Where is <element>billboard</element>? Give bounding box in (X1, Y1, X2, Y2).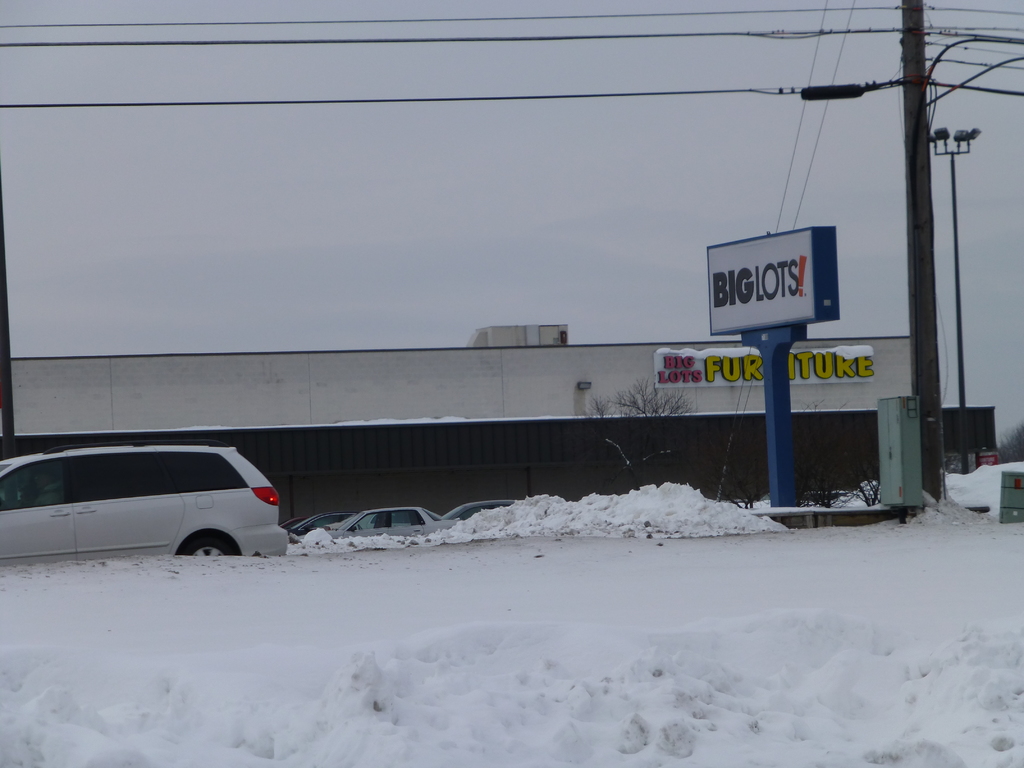
(728, 227, 839, 326).
